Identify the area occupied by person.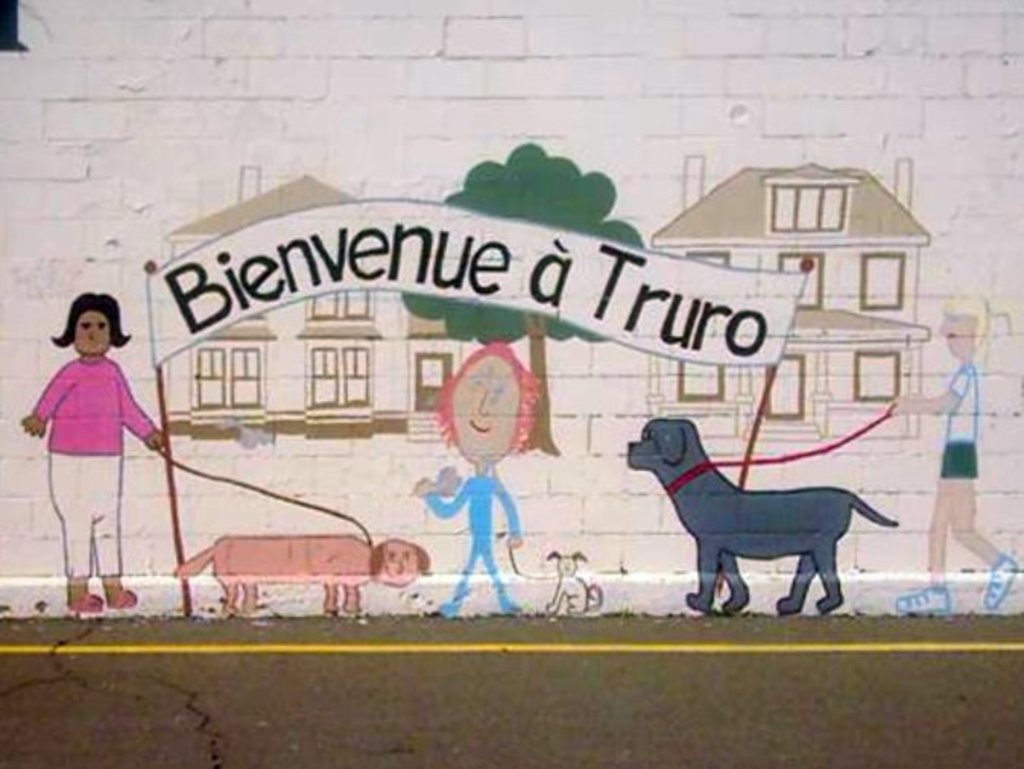
Area: box(407, 340, 542, 616).
